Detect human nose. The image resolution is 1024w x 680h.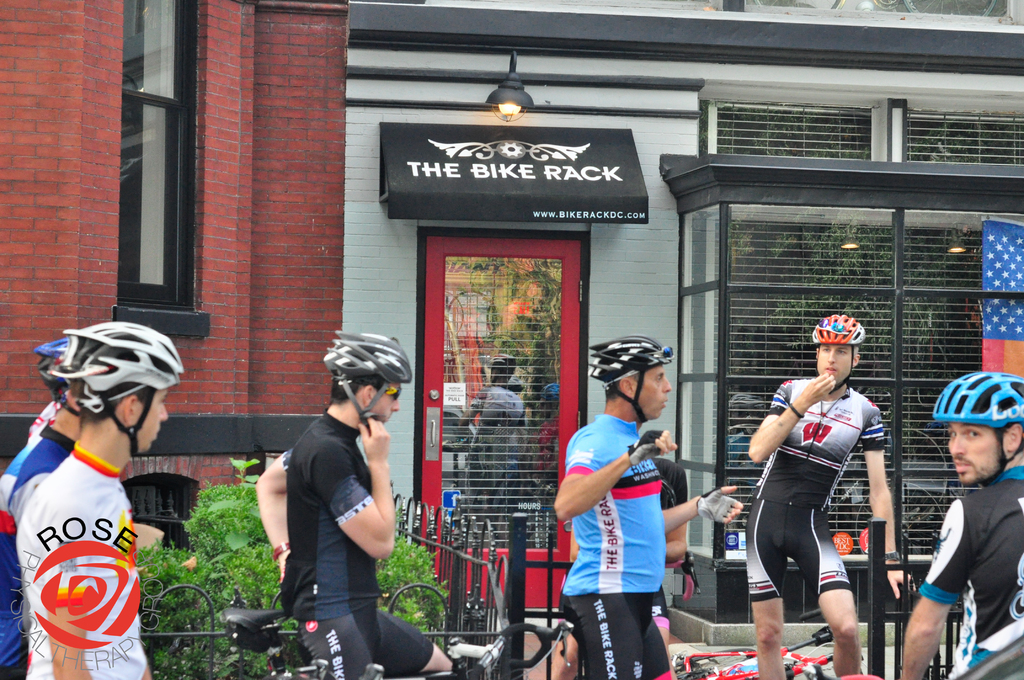
(left=950, top=433, right=965, bottom=451).
